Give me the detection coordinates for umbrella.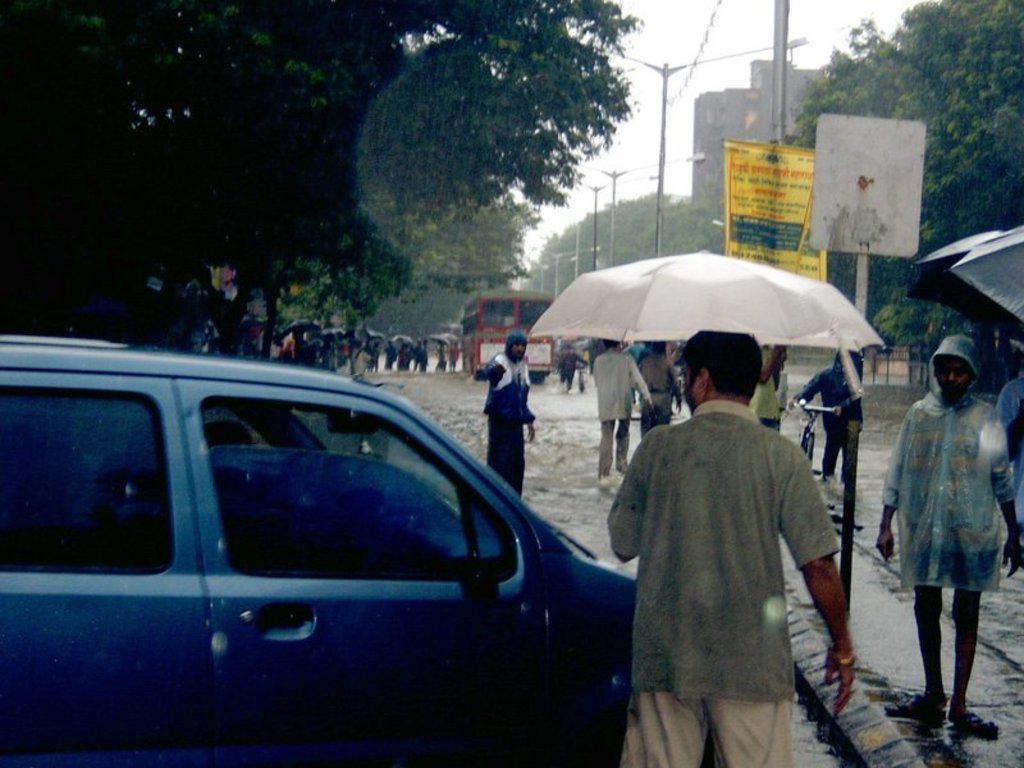
region(517, 250, 888, 357).
